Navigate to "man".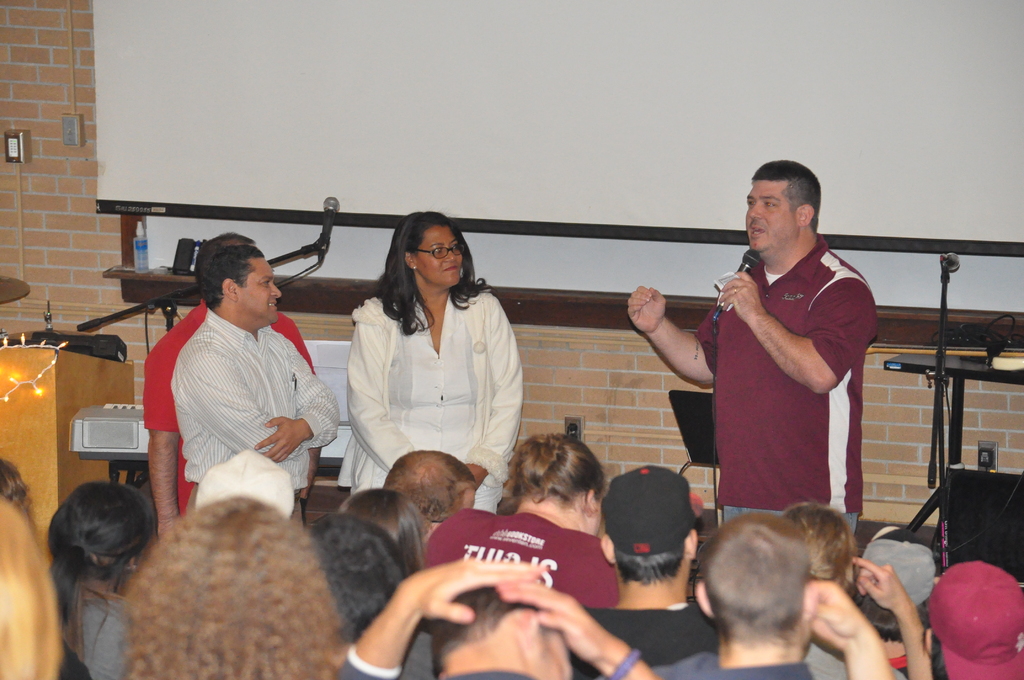
Navigation target: 630 164 879 547.
